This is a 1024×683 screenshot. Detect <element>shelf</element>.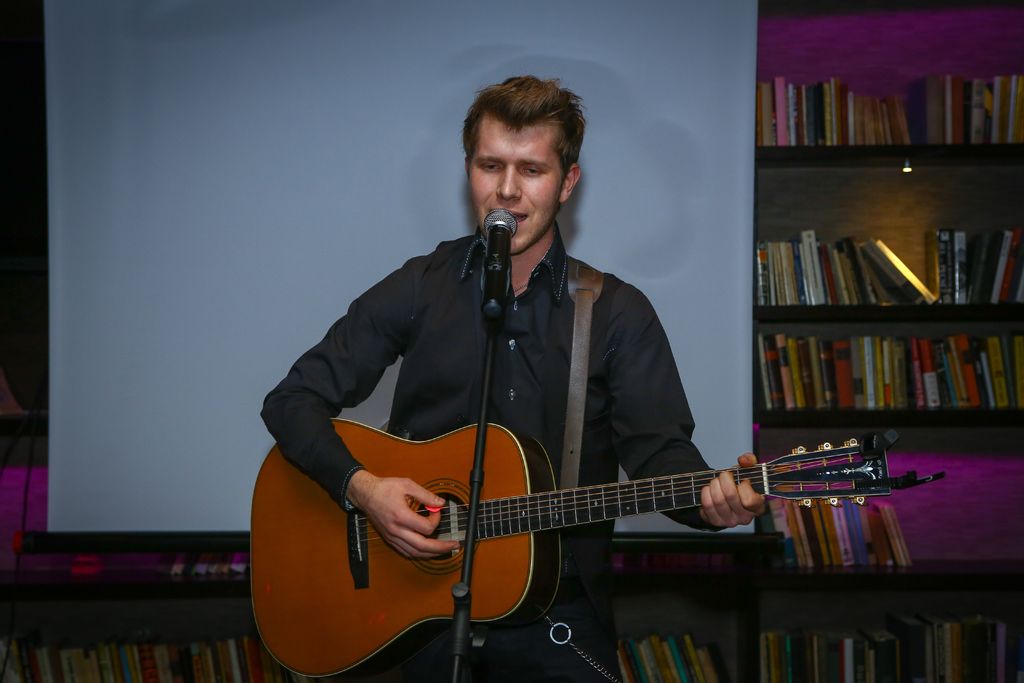
bbox=[0, 526, 787, 682].
